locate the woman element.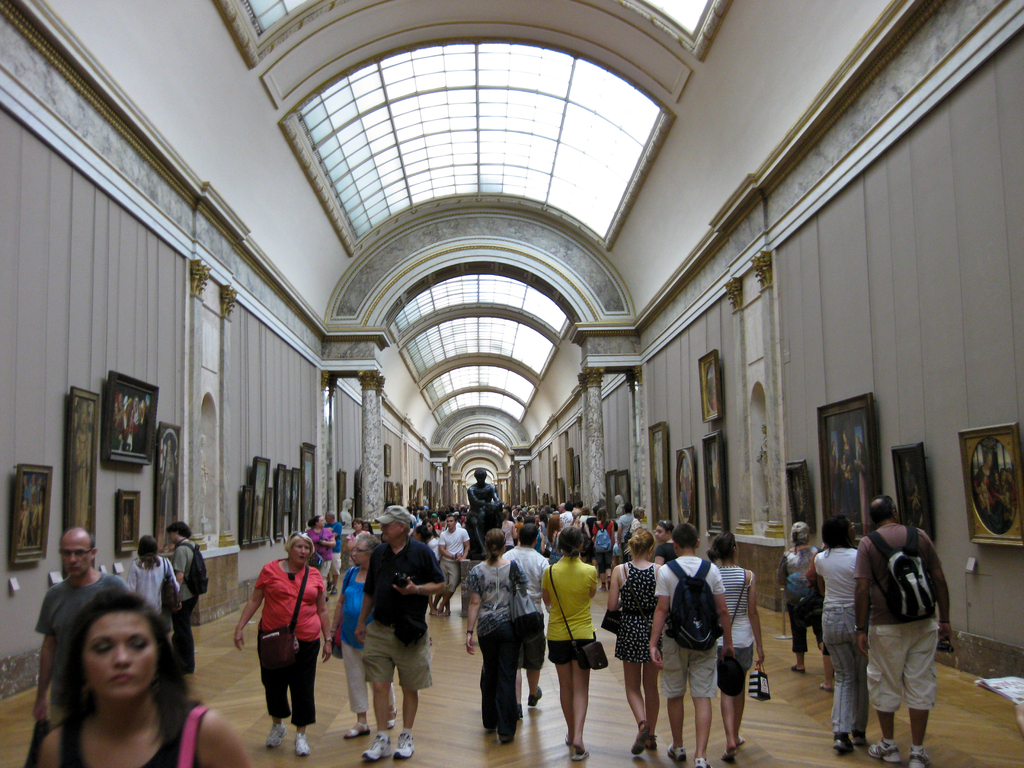
Element bbox: locate(594, 506, 615, 573).
